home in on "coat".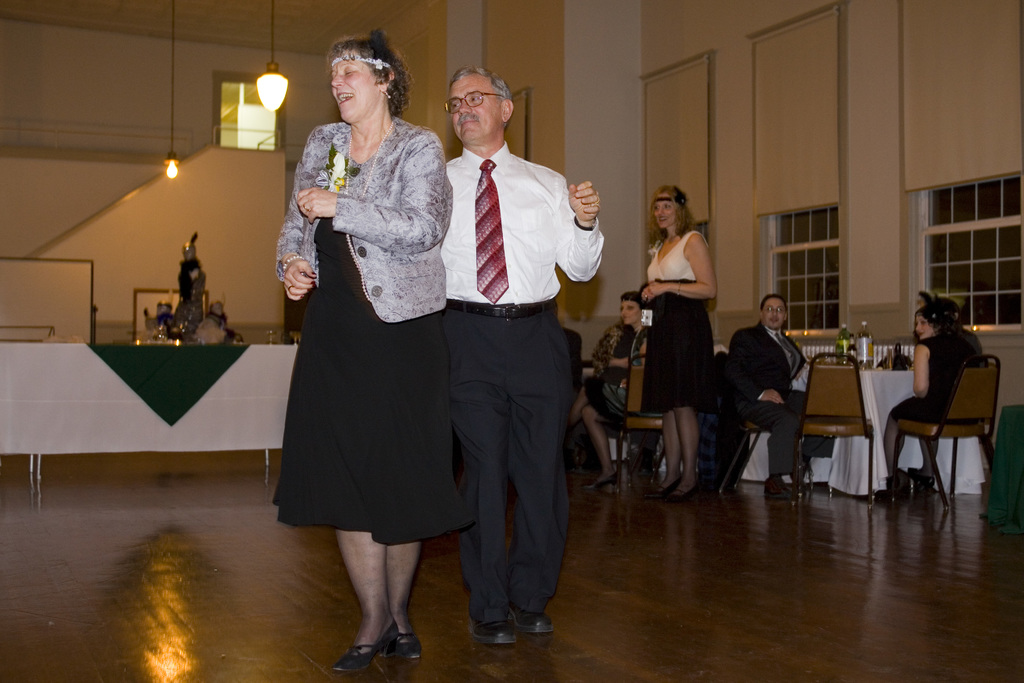
Homed in at x1=734 y1=317 x2=806 y2=409.
